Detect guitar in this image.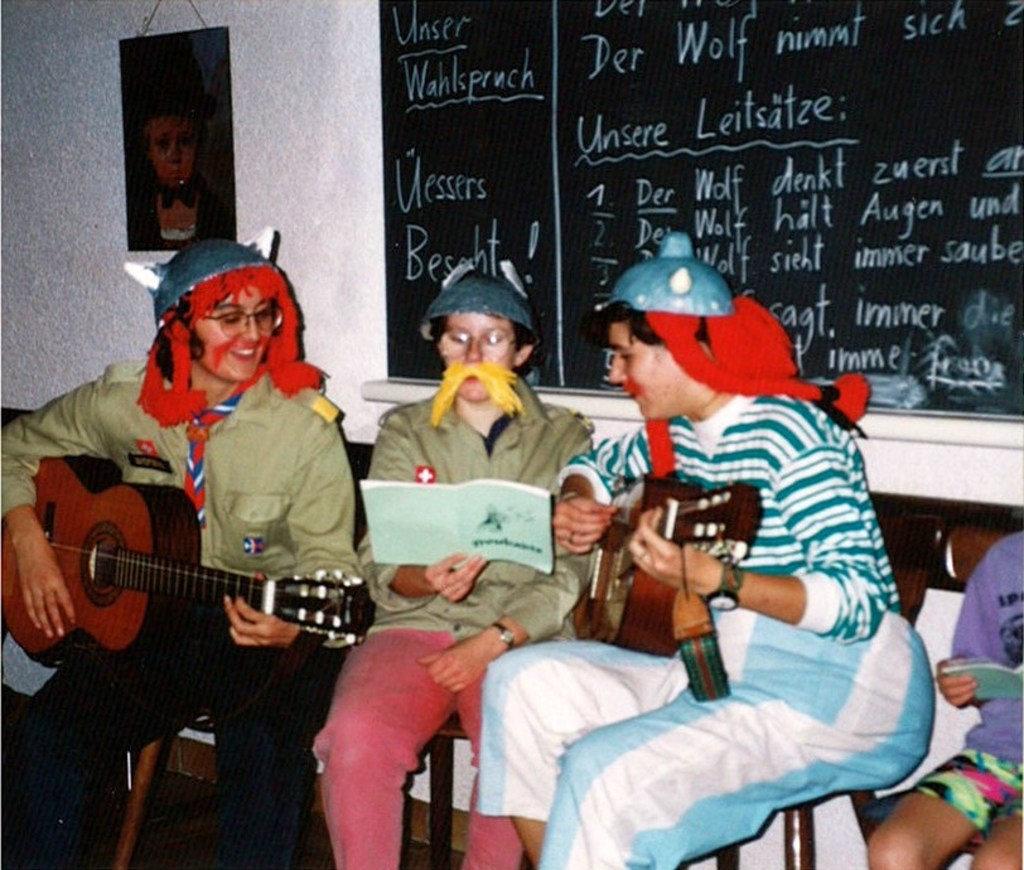
Detection: BBox(0, 454, 375, 673).
